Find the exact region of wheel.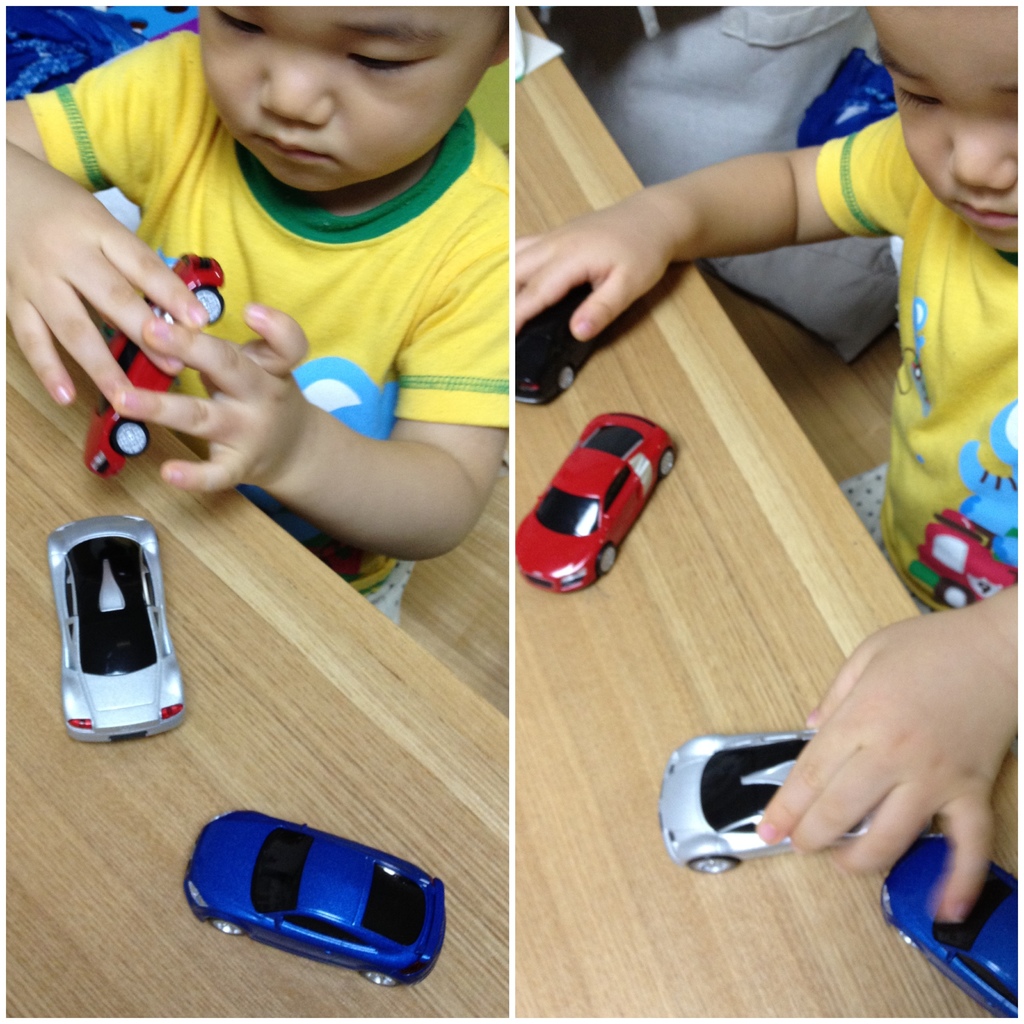
Exact region: crop(362, 965, 397, 986).
